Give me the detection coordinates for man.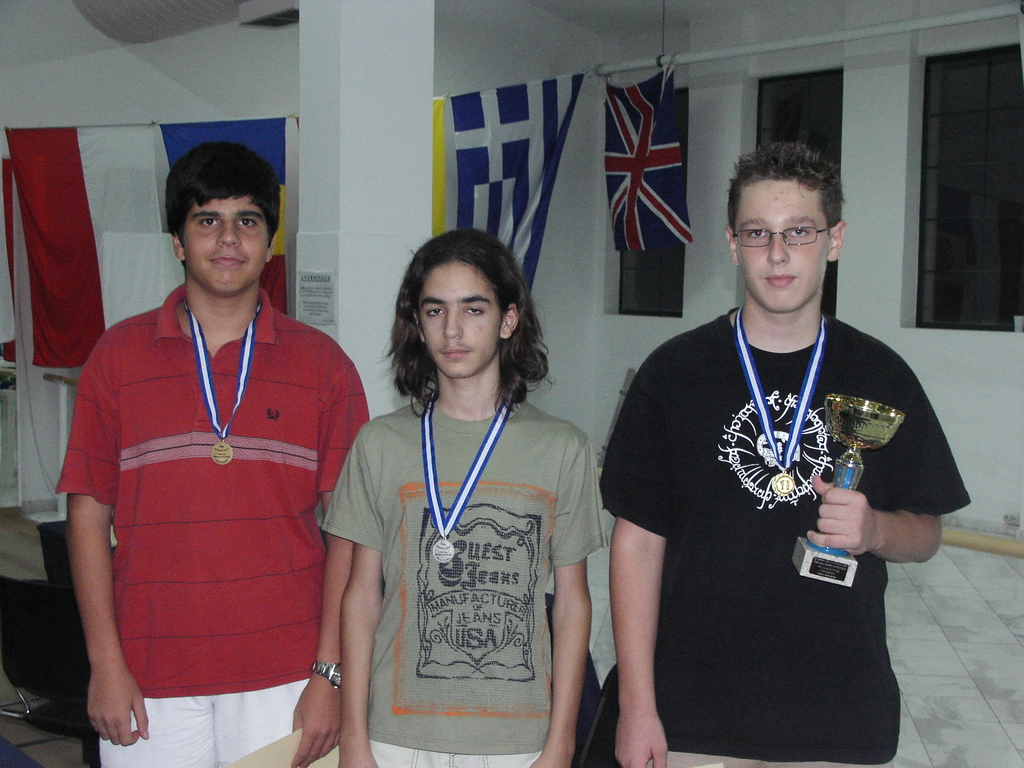
x1=593 y1=123 x2=945 y2=738.
